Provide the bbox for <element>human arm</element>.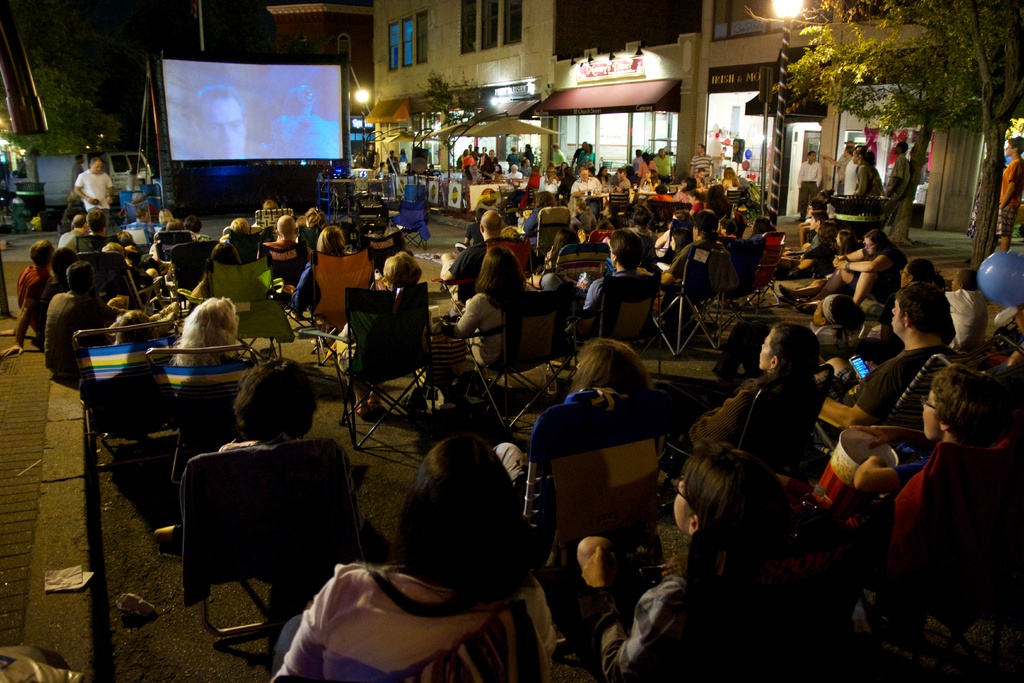
pyautogui.locateOnScreen(685, 388, 758, 458).
